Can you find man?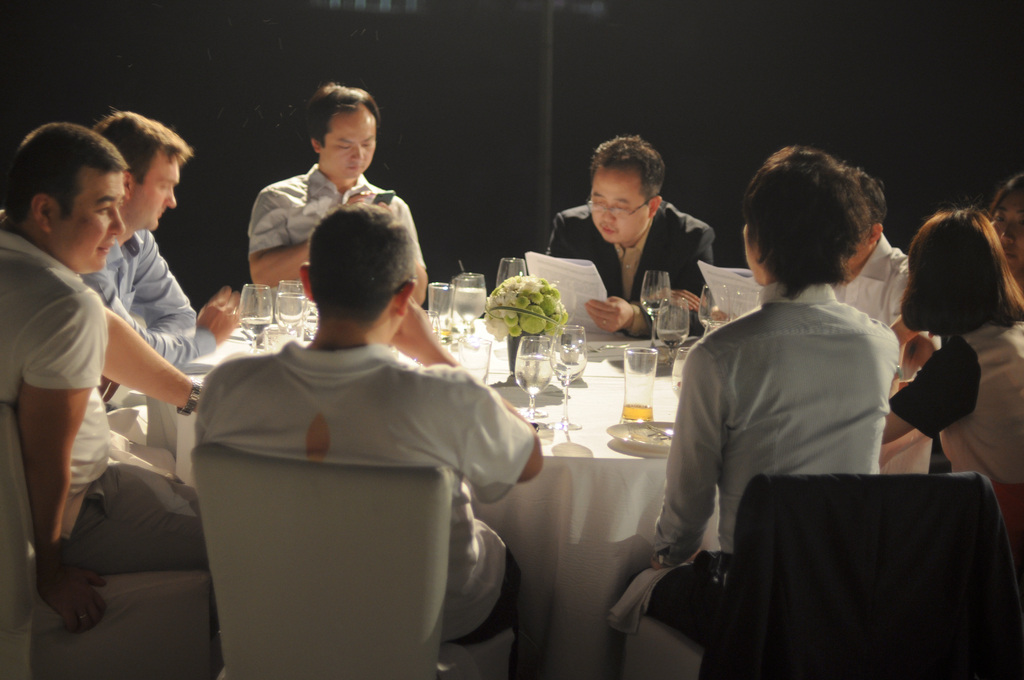
Yes, bounding box: rect(0, 122, 207, 635).
